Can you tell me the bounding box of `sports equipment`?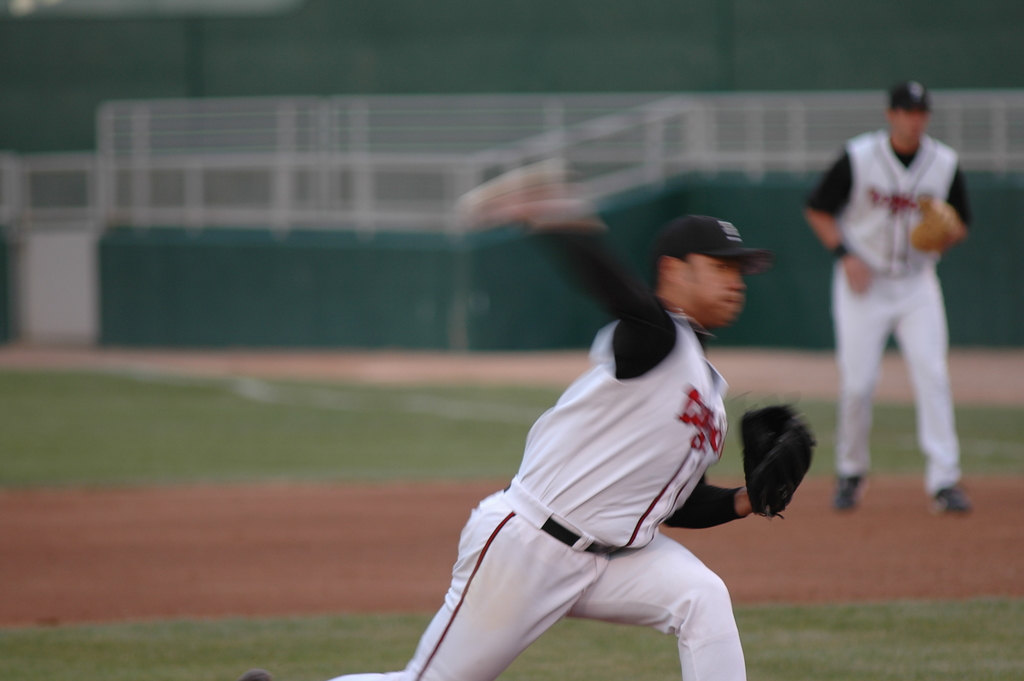
box=[905, 192, 965, 254].
